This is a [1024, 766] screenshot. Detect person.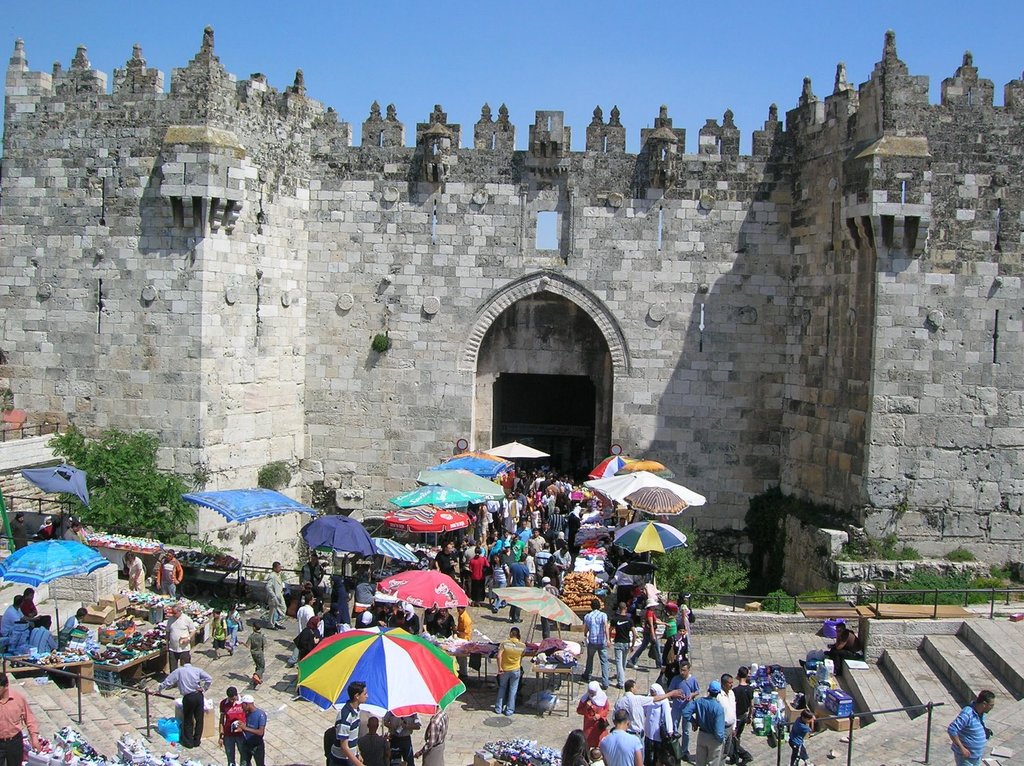
left=643, top=682, right=674, bottom=765.
